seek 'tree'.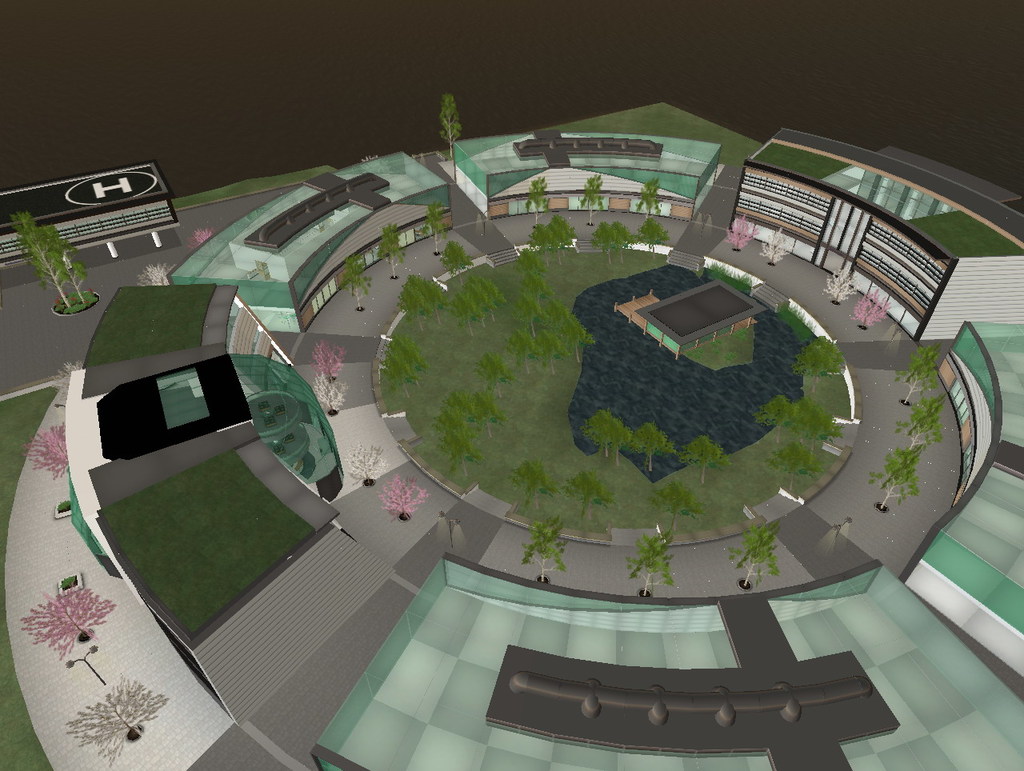
{"x1": 519, "y1": 172, "x2": 550, "y2": 203}.
